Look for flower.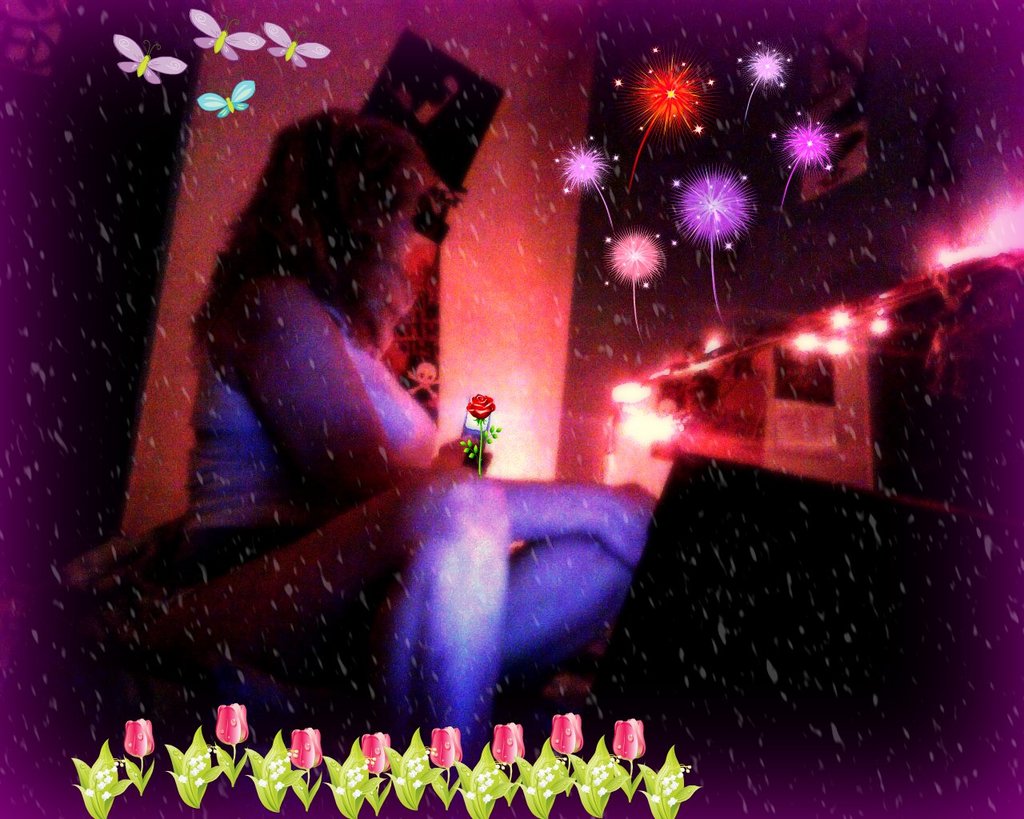
Found: 83:786:94:797.
